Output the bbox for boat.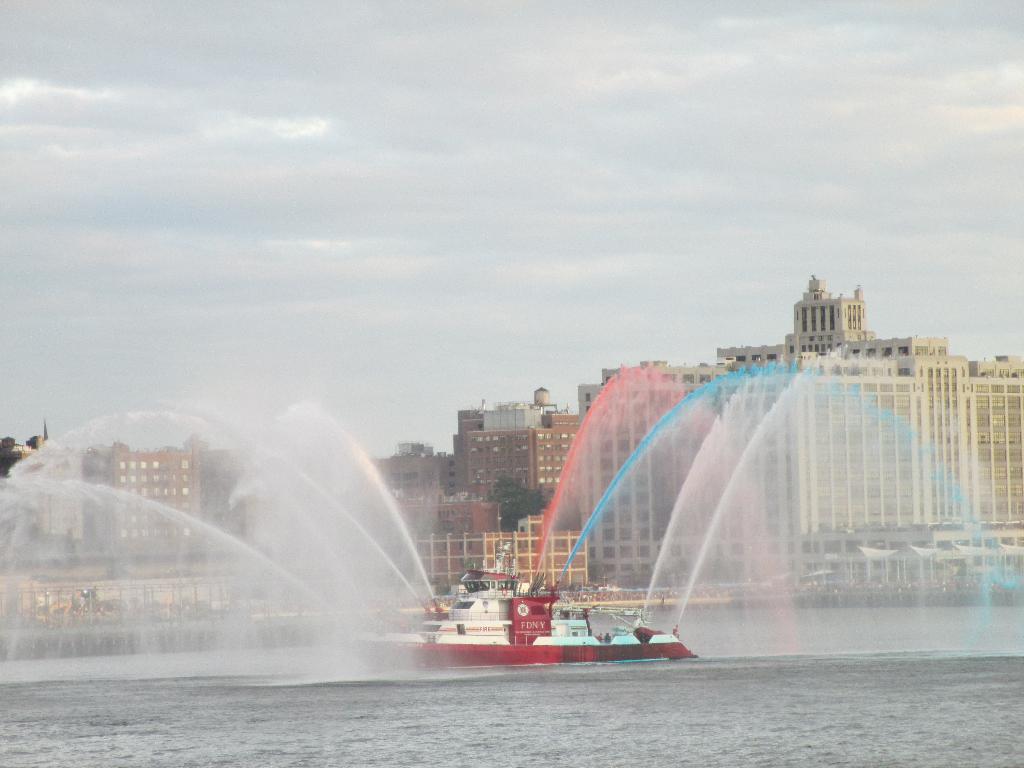
[left=407, top=566, right=700, bottom=661].
